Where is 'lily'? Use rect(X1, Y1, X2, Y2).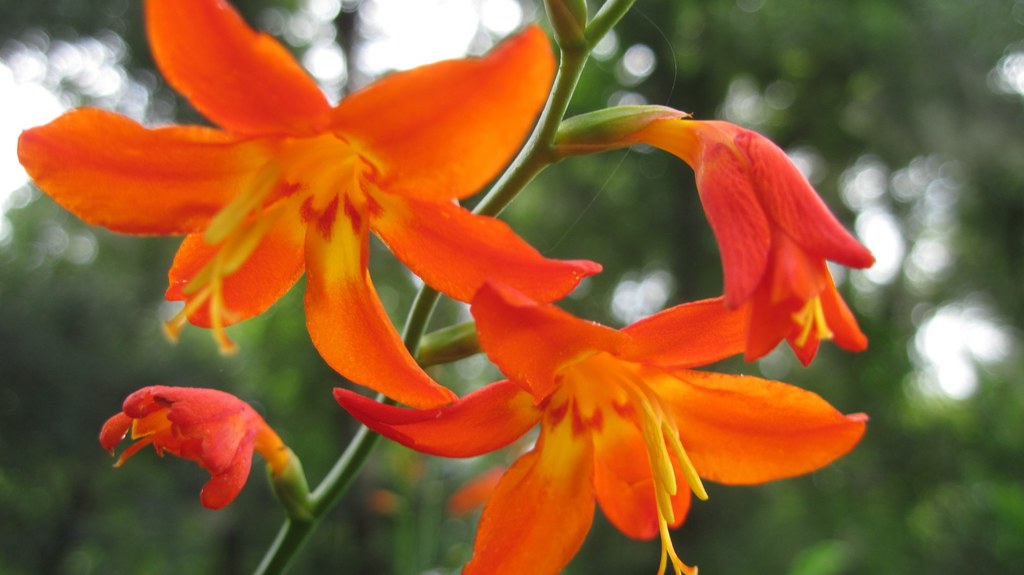
rect(96, 383, 281, 509).
